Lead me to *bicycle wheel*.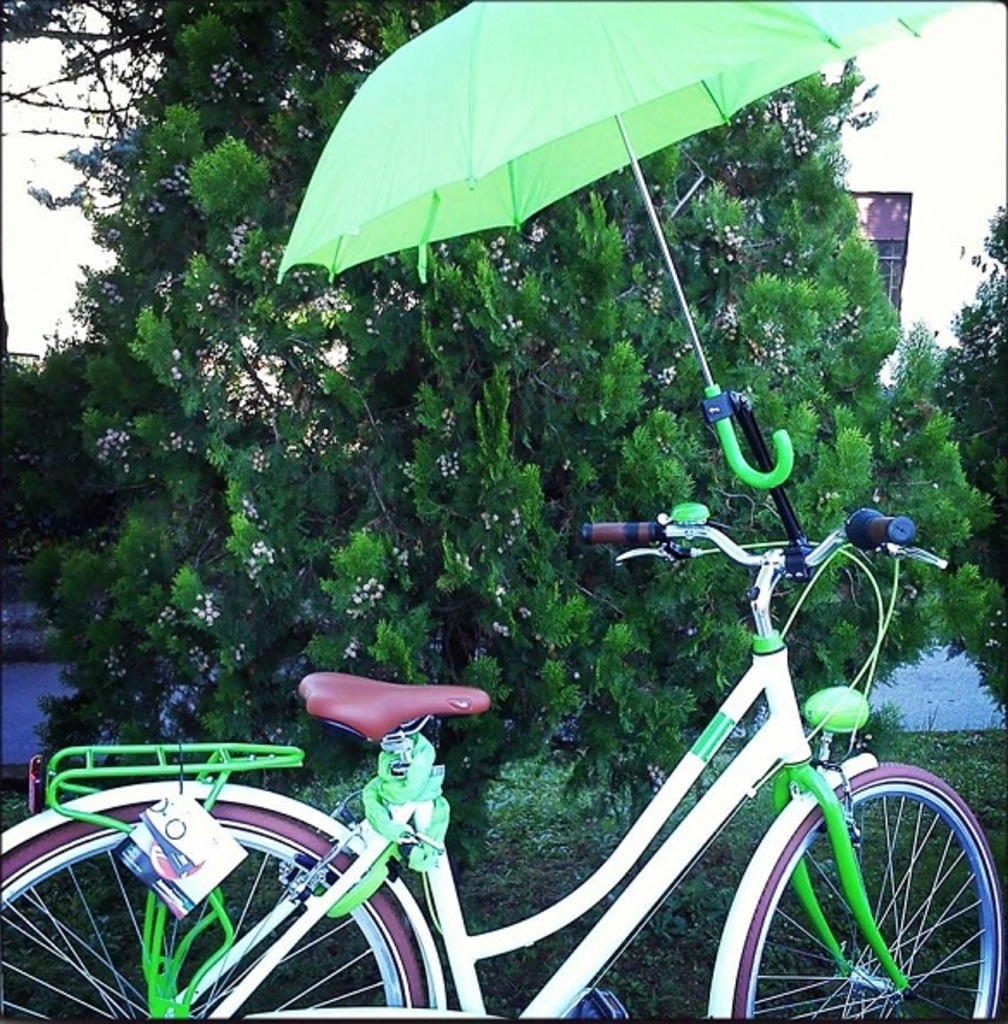
Lead to left=0, top=802, right=429, bottom=1022.
